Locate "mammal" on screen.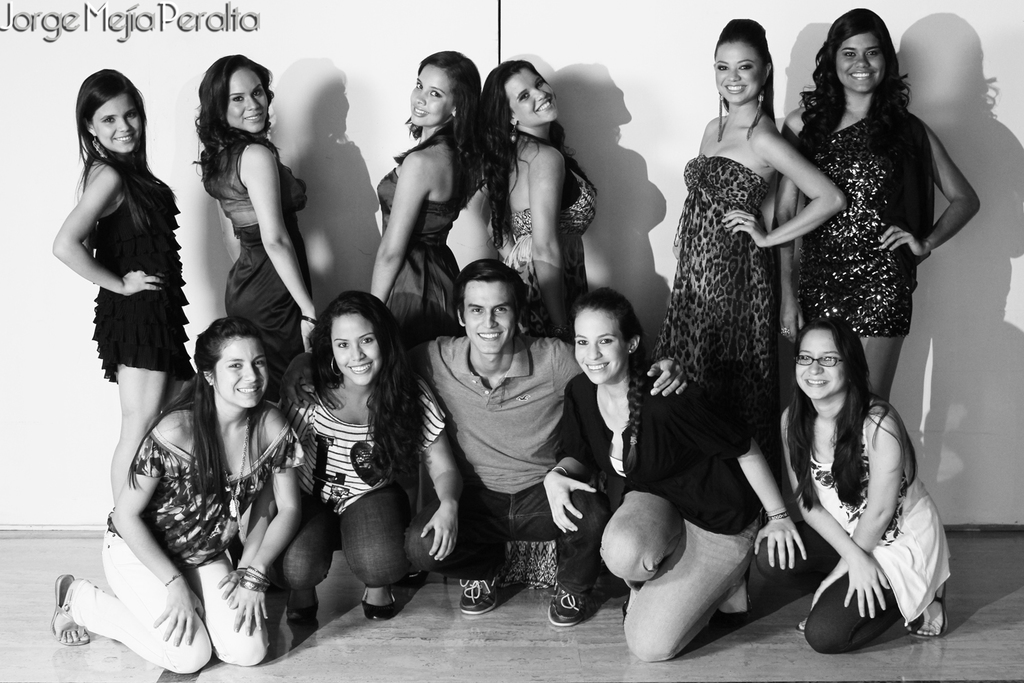
On screen at x1=186, y1=52, x2=319, y2=376.
